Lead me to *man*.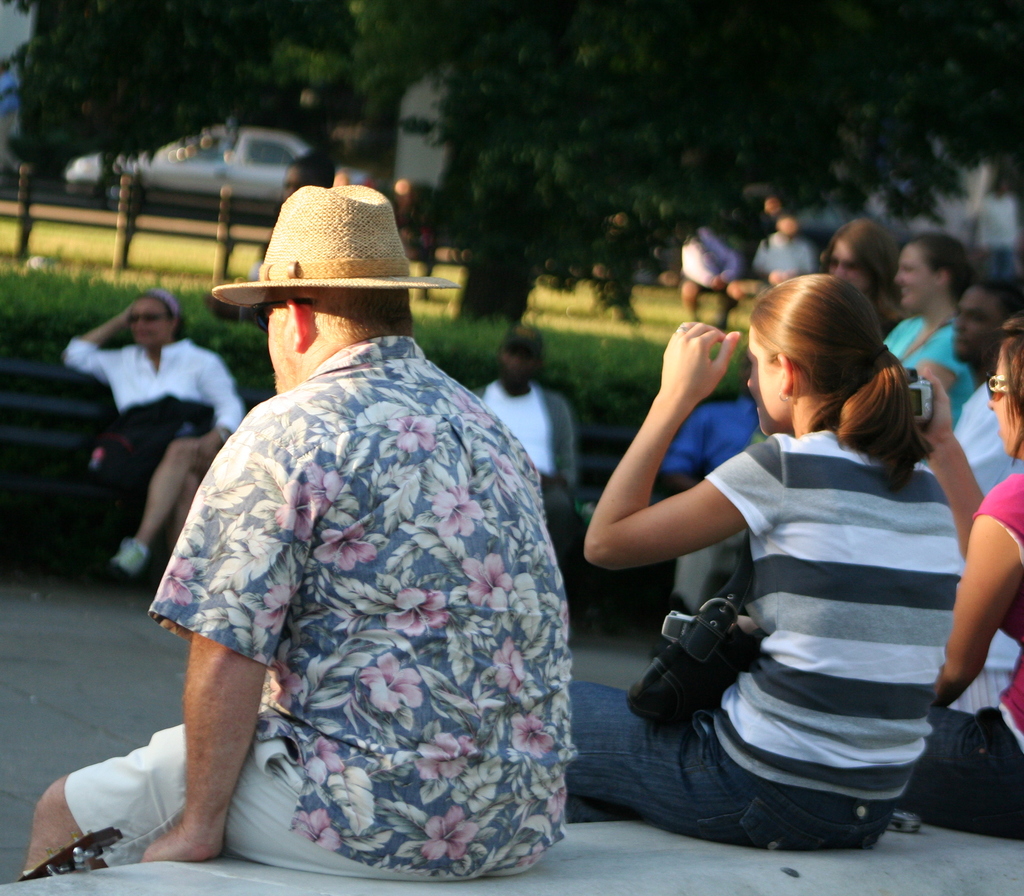
Lead to (22, 180, 575, 879).
